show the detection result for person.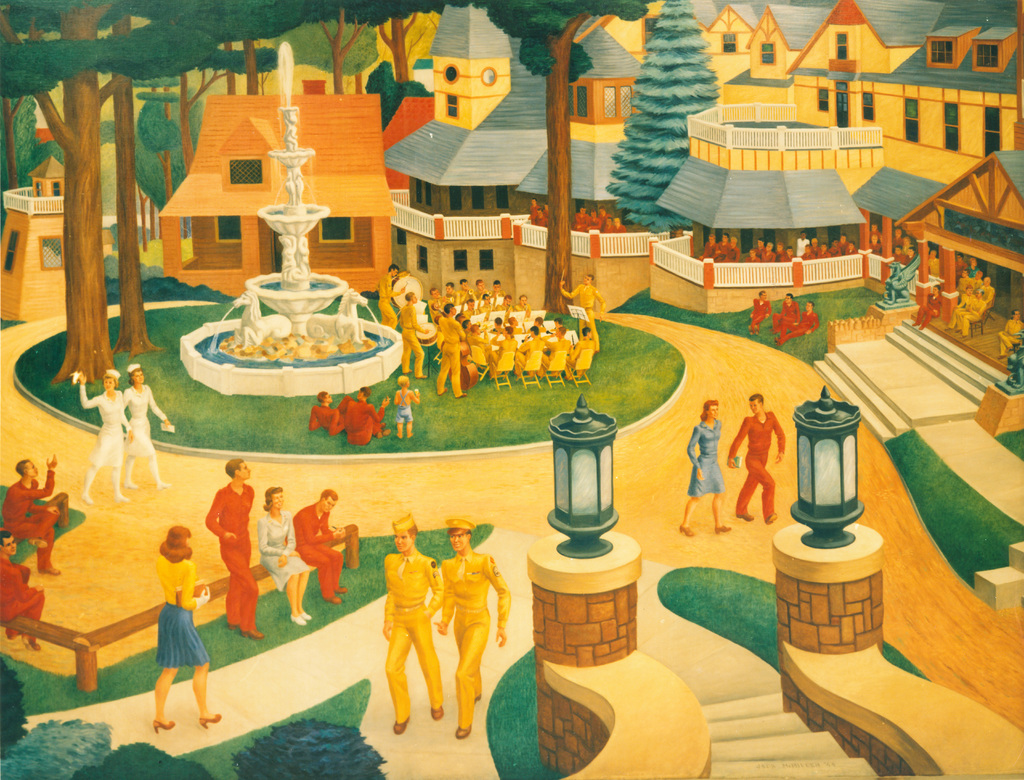
377 509 447 736.
